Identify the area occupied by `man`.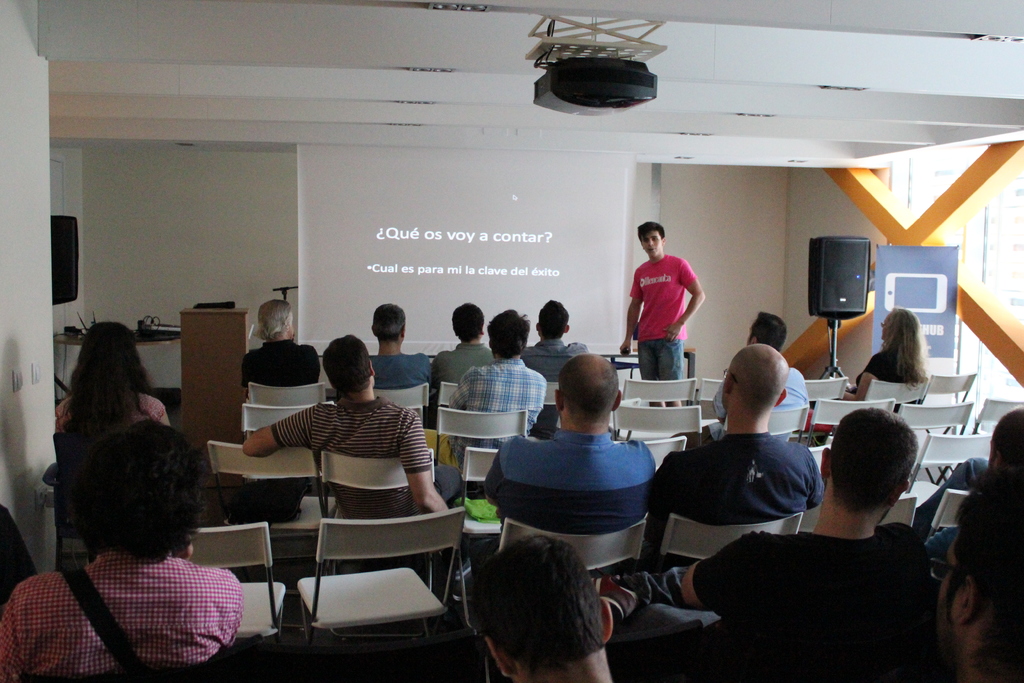
Area: x1=621, y1=220, x2=701, y2=374.
